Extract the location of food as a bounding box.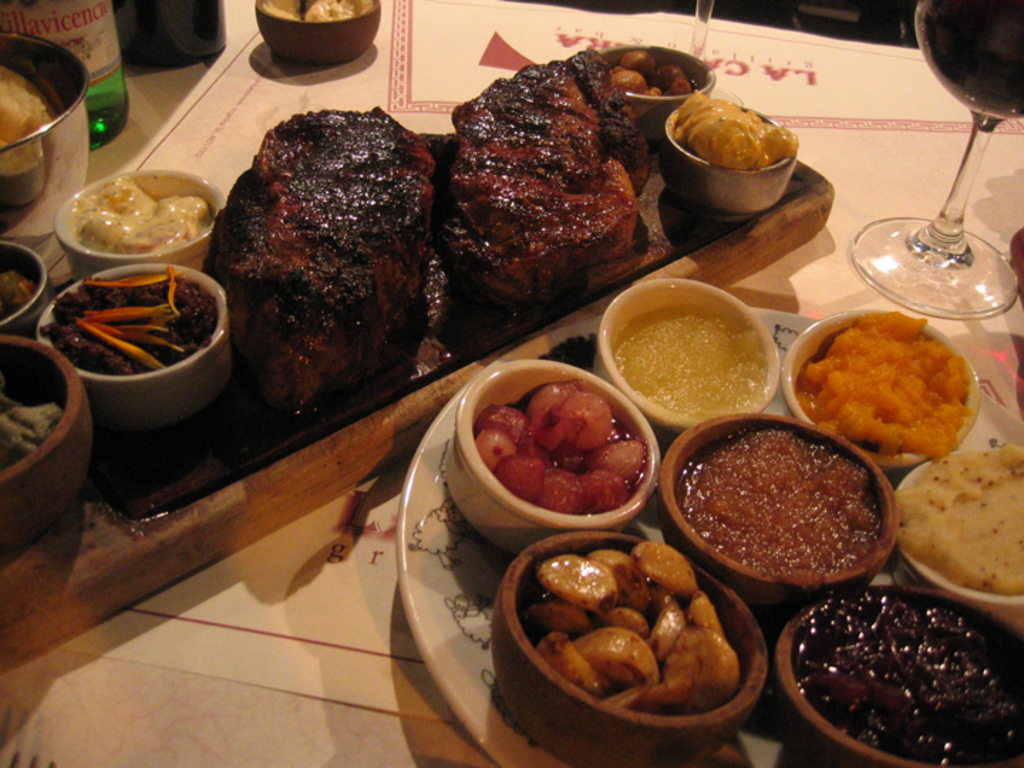
<box>0,262,36,326</box>.
